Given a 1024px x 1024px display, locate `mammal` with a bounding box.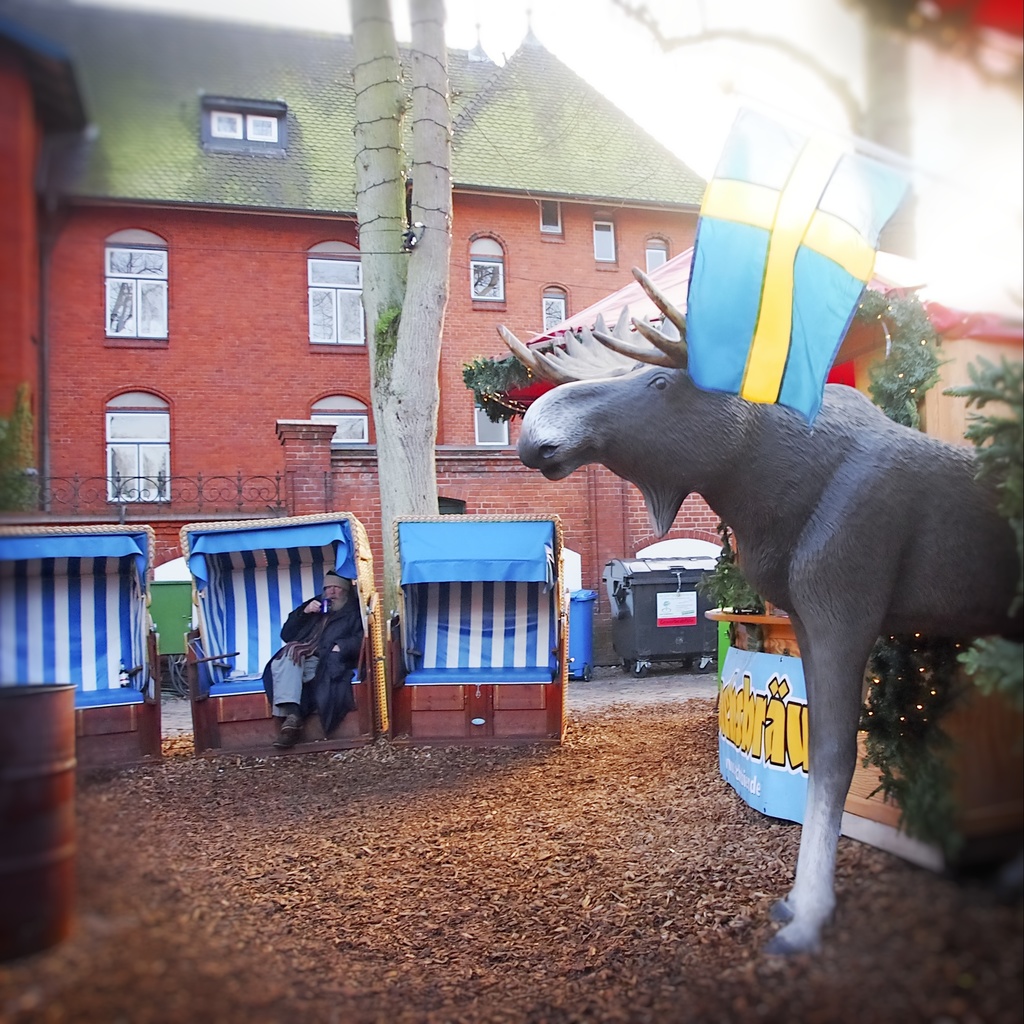
Located: bbox=(259, 573, 363, 753).
